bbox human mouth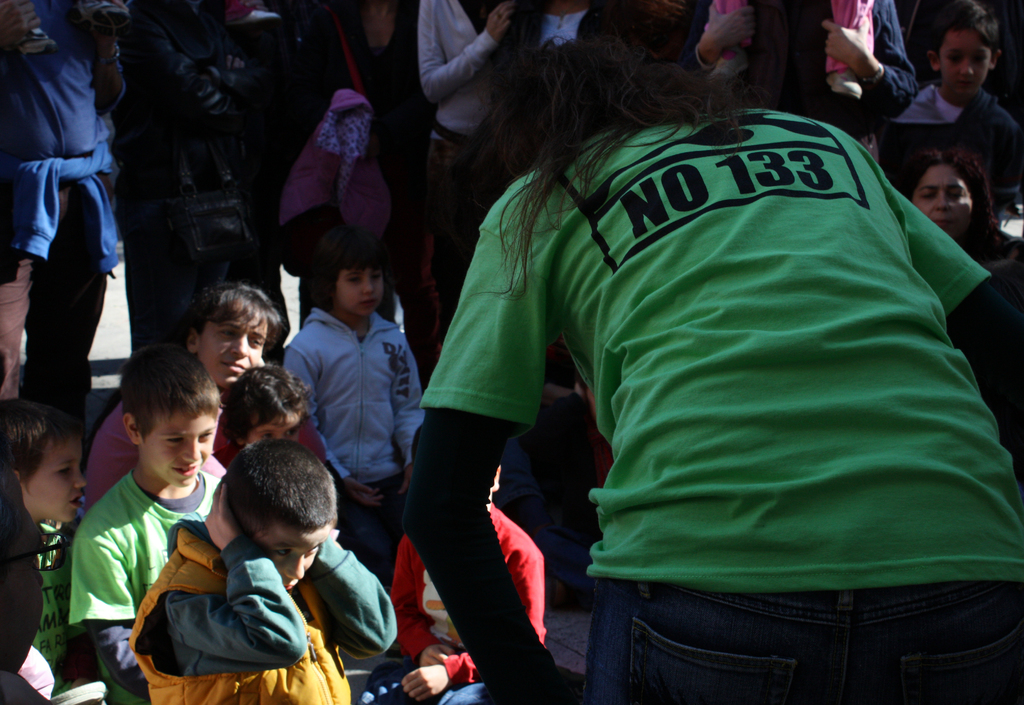
bbox=[358, 297, 375, 308]
